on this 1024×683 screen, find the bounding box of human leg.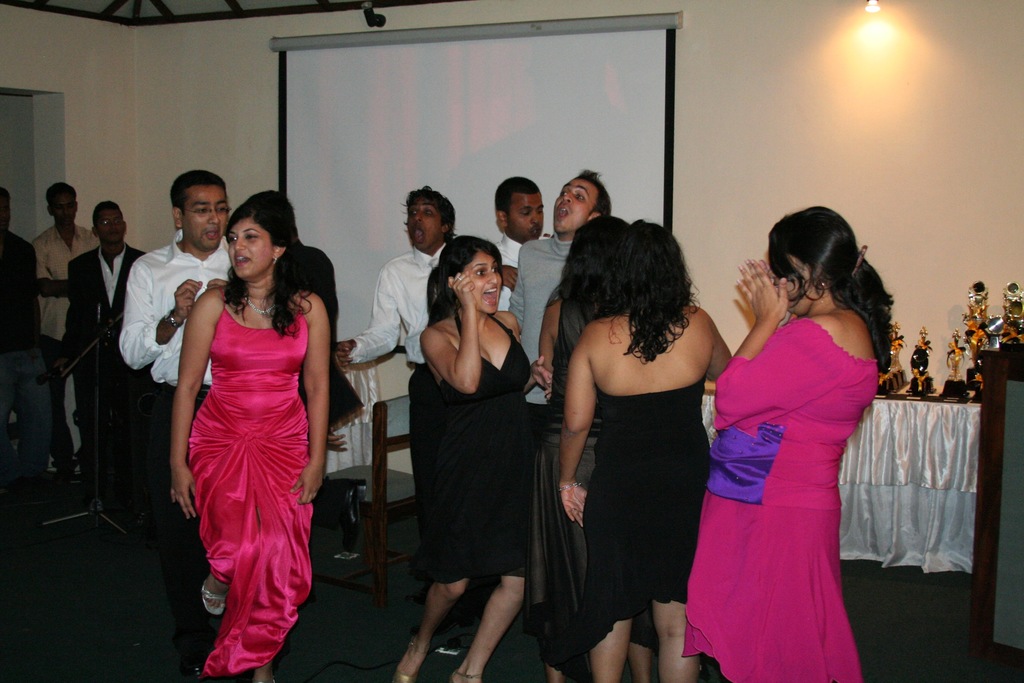
Bounding box: [655, 602, 701, 679].
